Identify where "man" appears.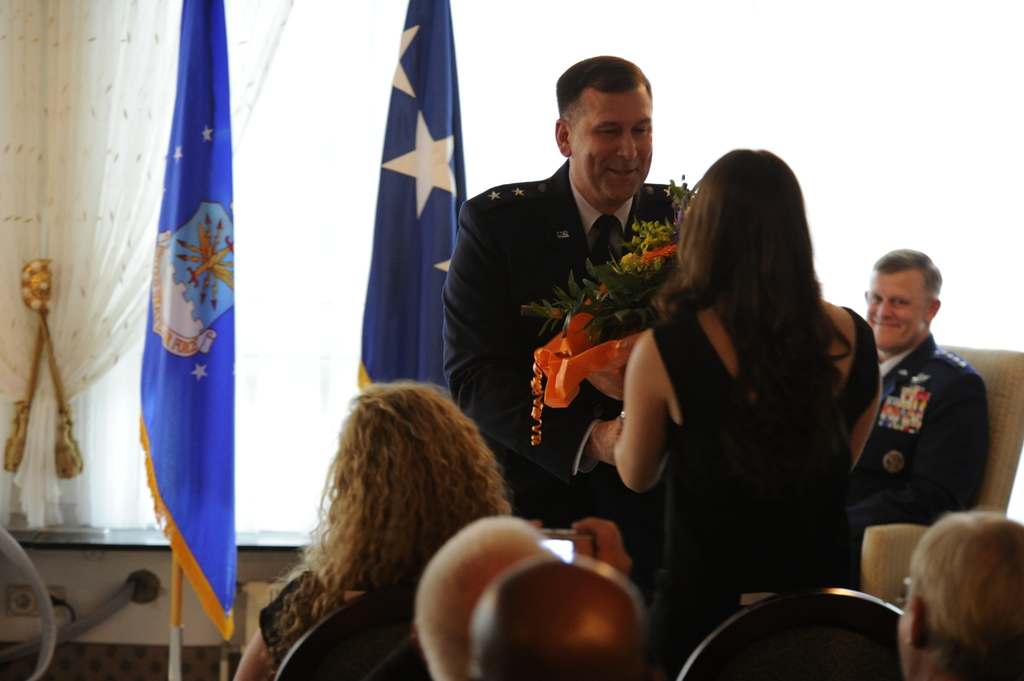
Appears at [x1=438, y1=49, x2=702, y2=526].
